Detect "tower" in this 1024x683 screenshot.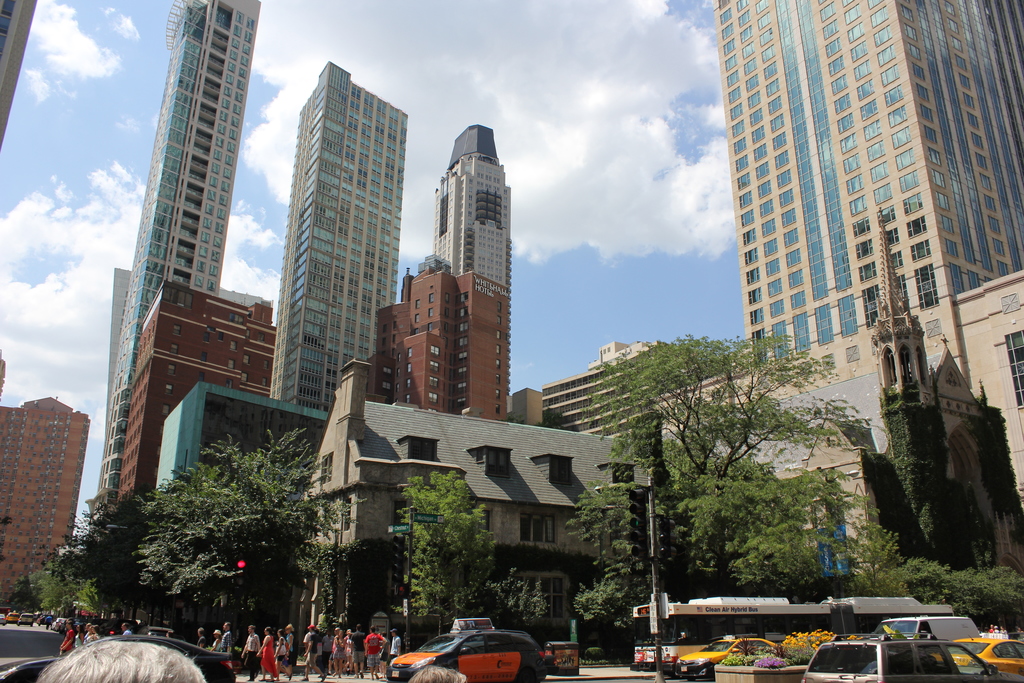
Detection: [left=713, top=0, right=1023, bottom=381].
